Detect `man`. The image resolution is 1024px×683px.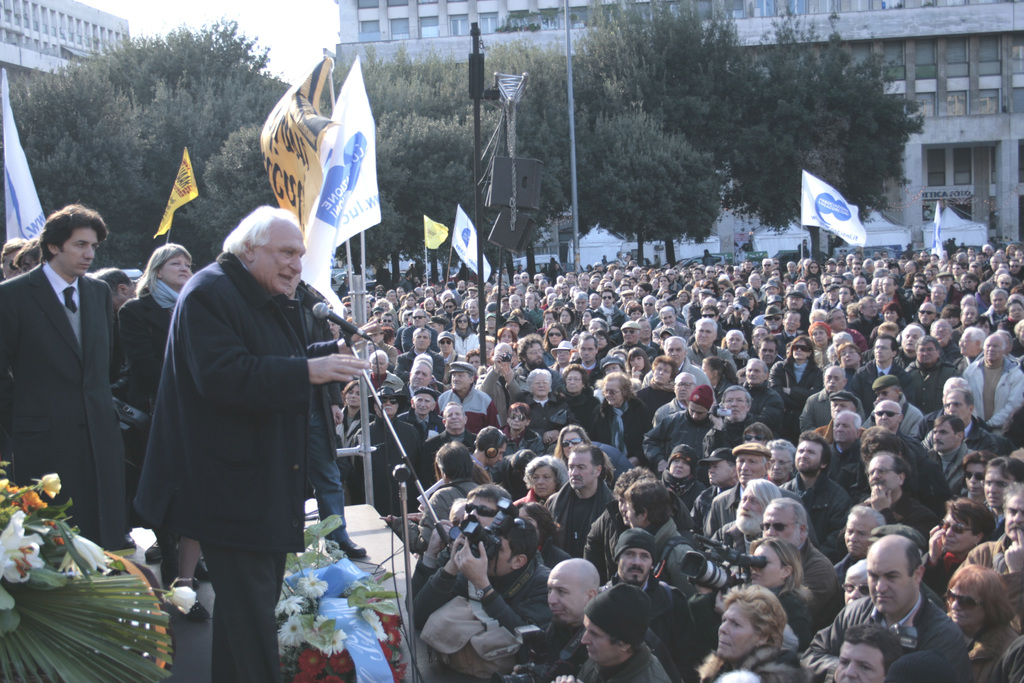
576,332,600,375.
